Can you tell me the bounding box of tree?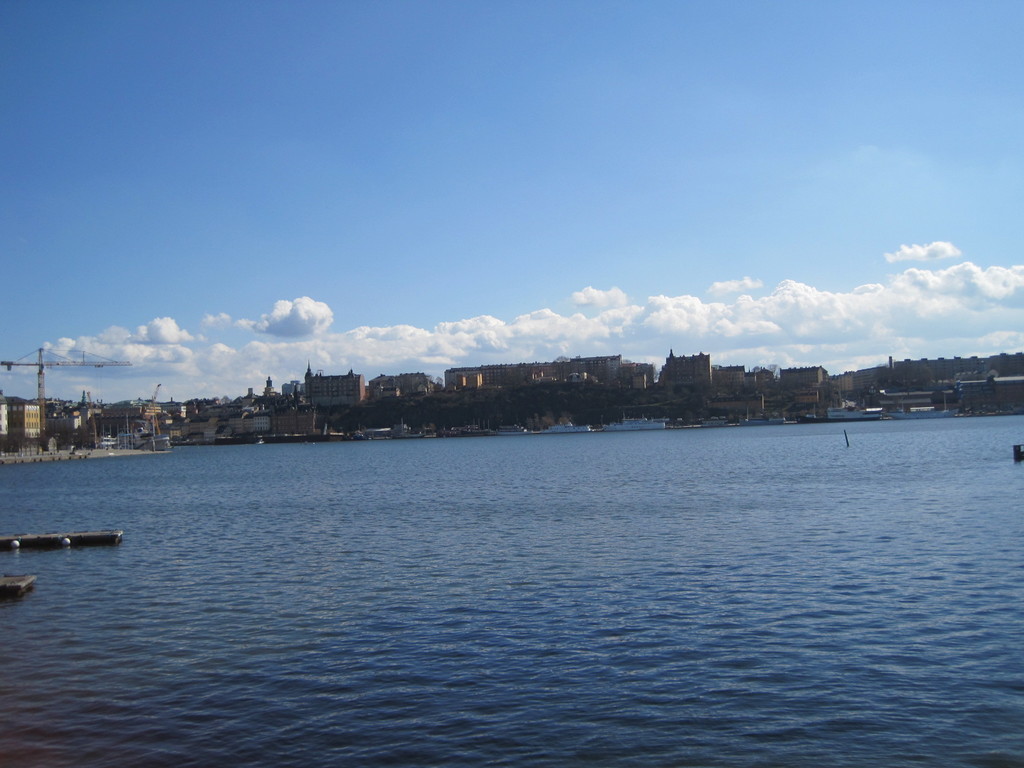
{"left": 551, "top": 380, "right": 609, "bottom": 423}.
